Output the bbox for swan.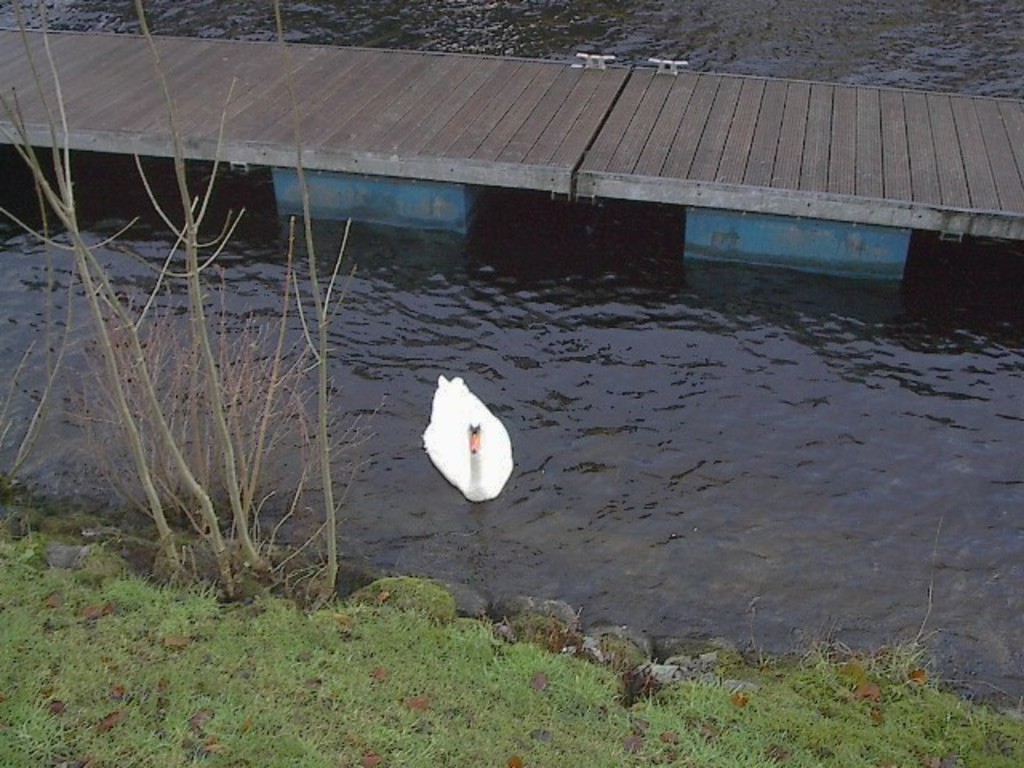
410/373/517/498.
